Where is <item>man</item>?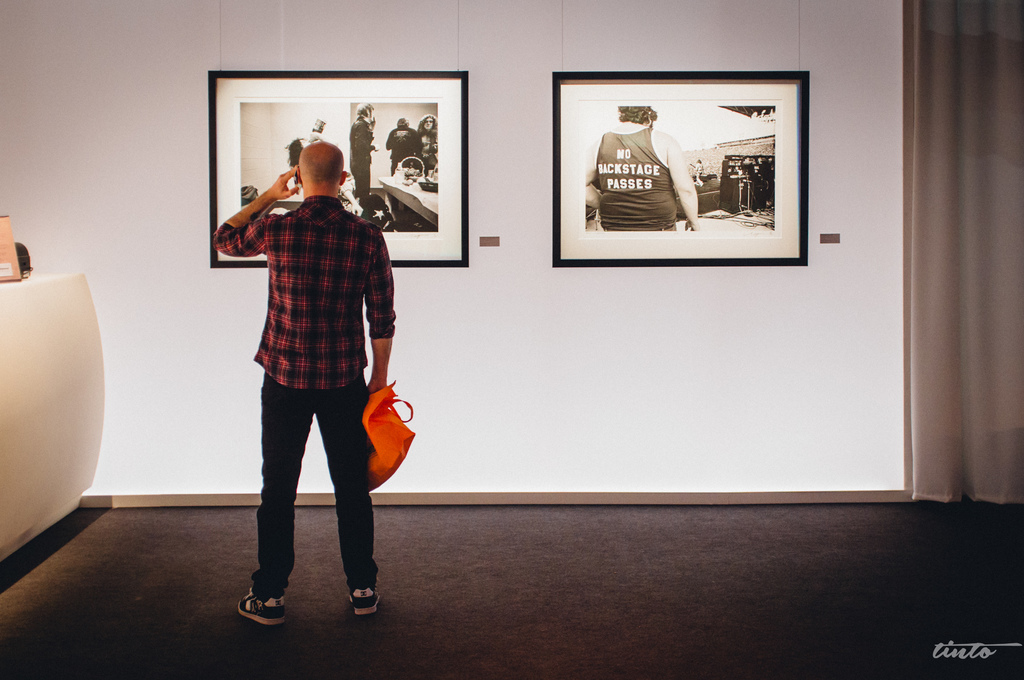
<region>220, 120, 403, 594</region>.
